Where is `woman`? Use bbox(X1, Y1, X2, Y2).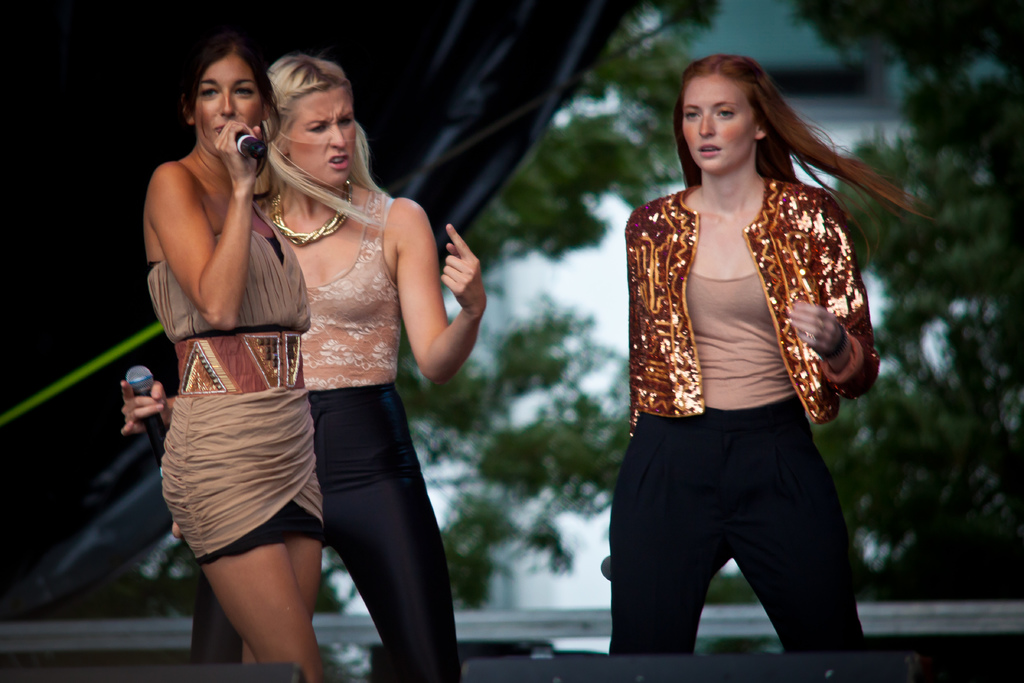
bbox(248, 51, 483, 677).
